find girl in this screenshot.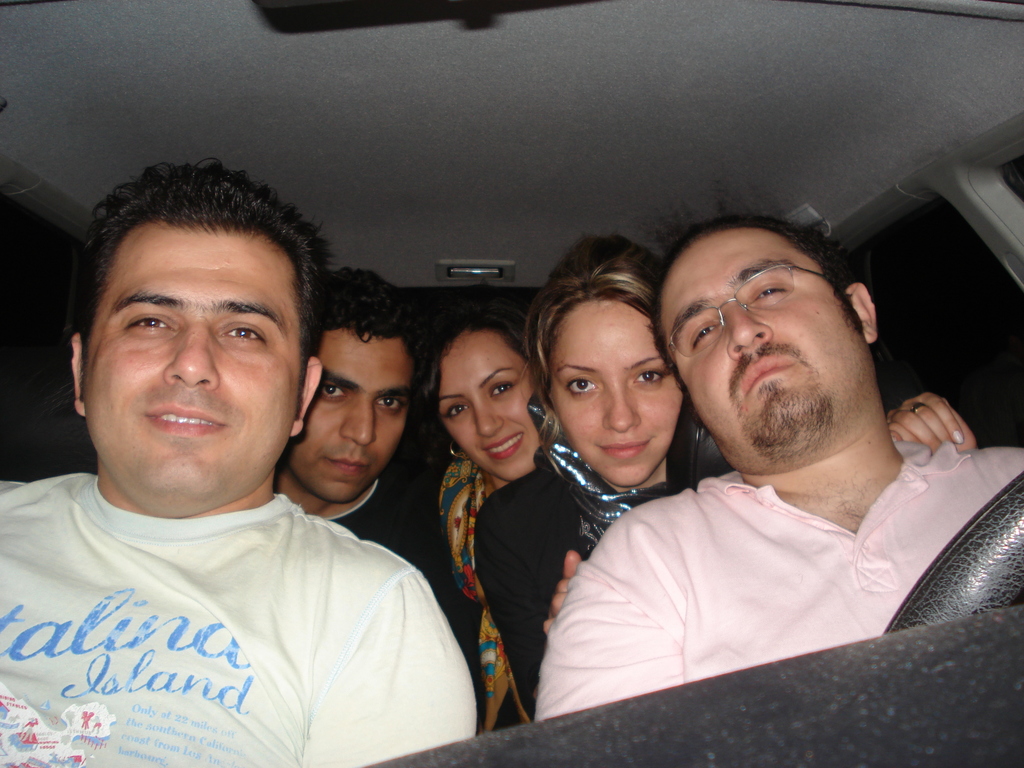
The bounding box for girl is <region>396, 279, 559, 746</region>.
